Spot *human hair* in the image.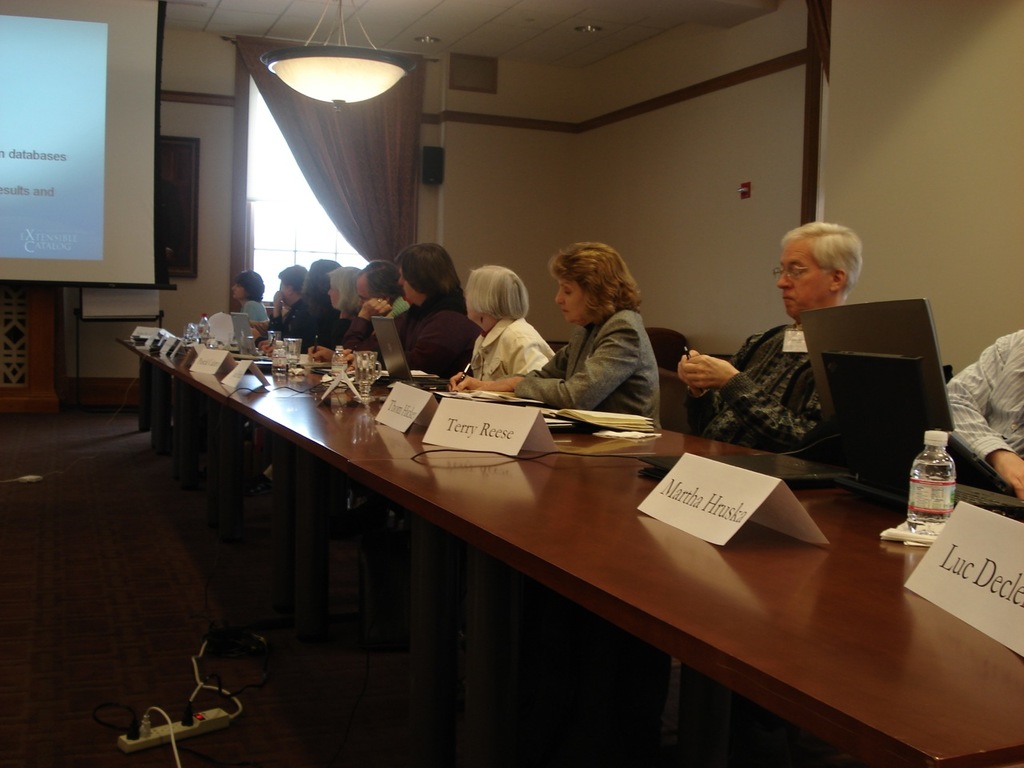
*human hair* found at (left=278, top=262, right=310, bottom=290).
